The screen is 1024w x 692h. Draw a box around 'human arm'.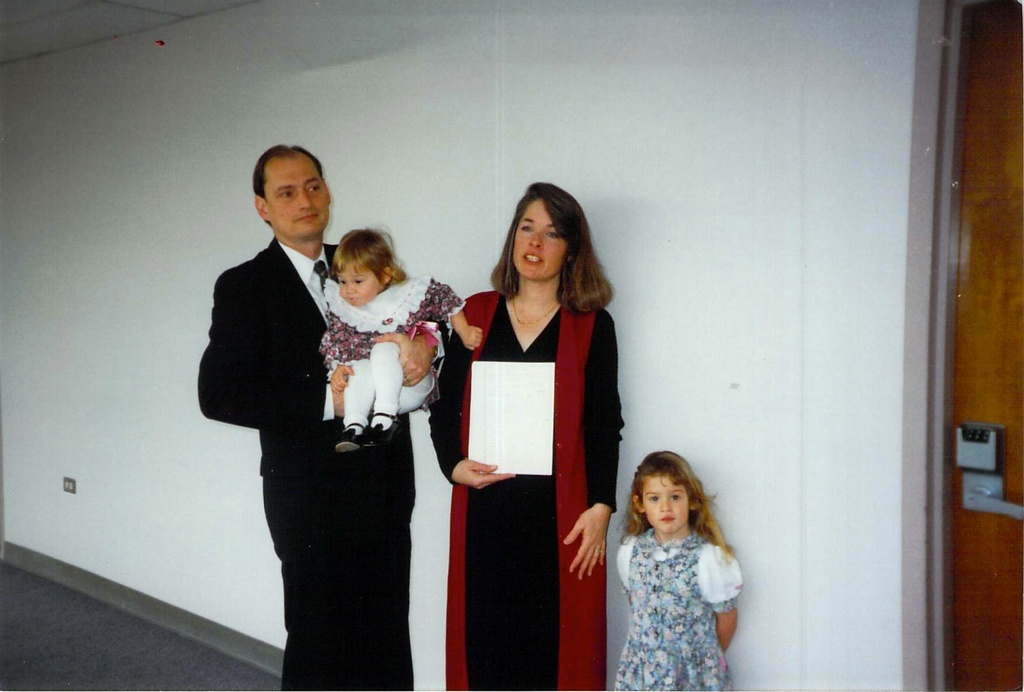
bbox(320, 360, 353, 391).
